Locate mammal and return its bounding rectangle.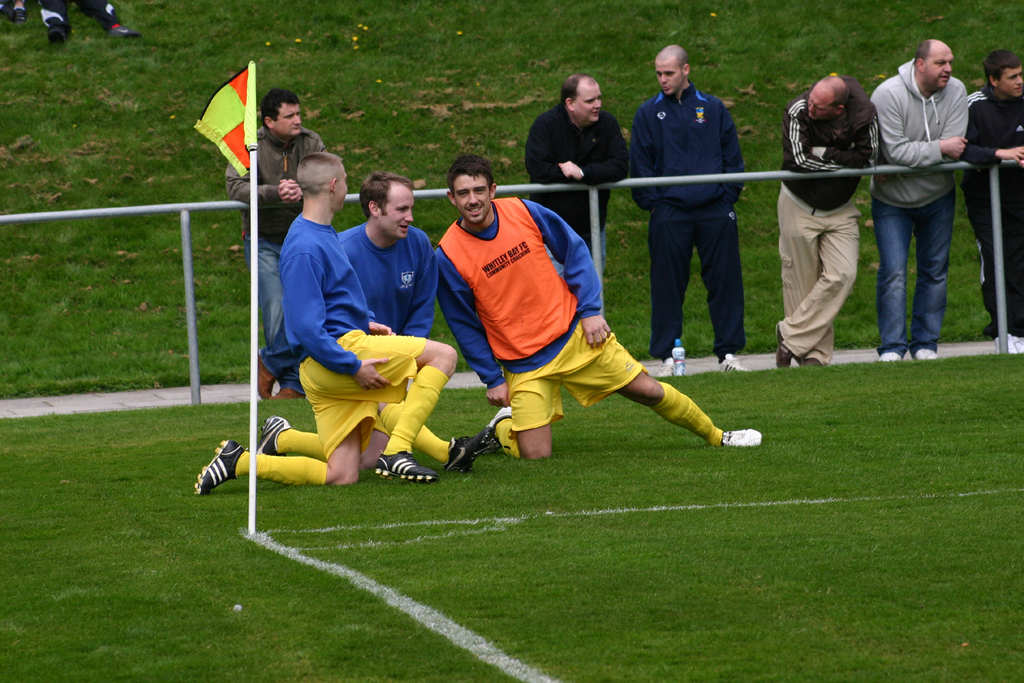
<box>221,84,327,402</box>.
